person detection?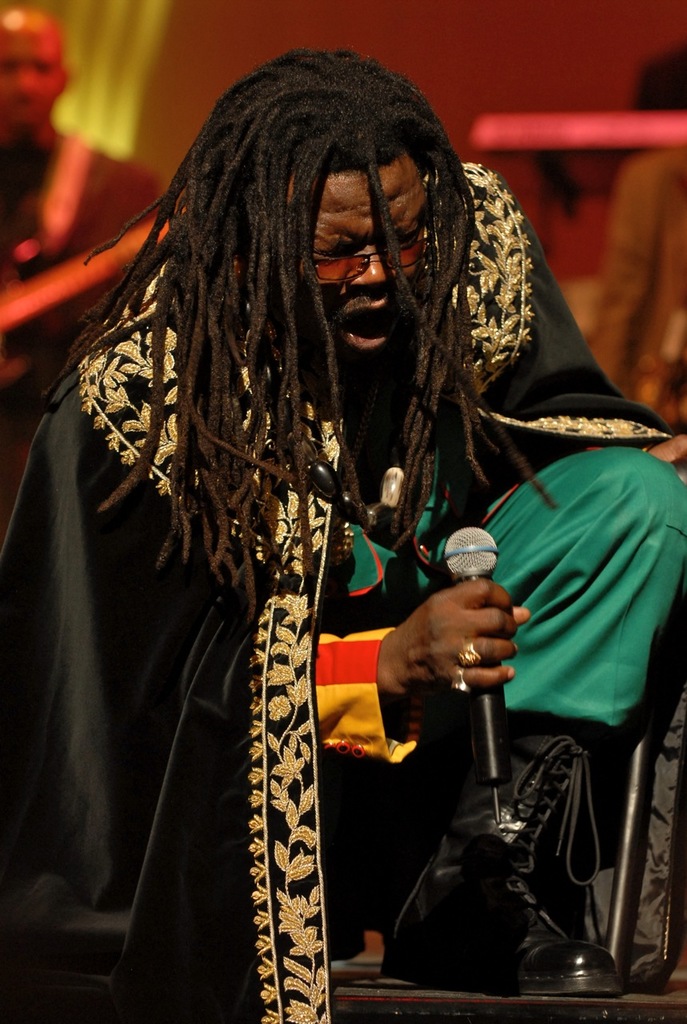
x1=0, y1=10, x2=198, y2=370
